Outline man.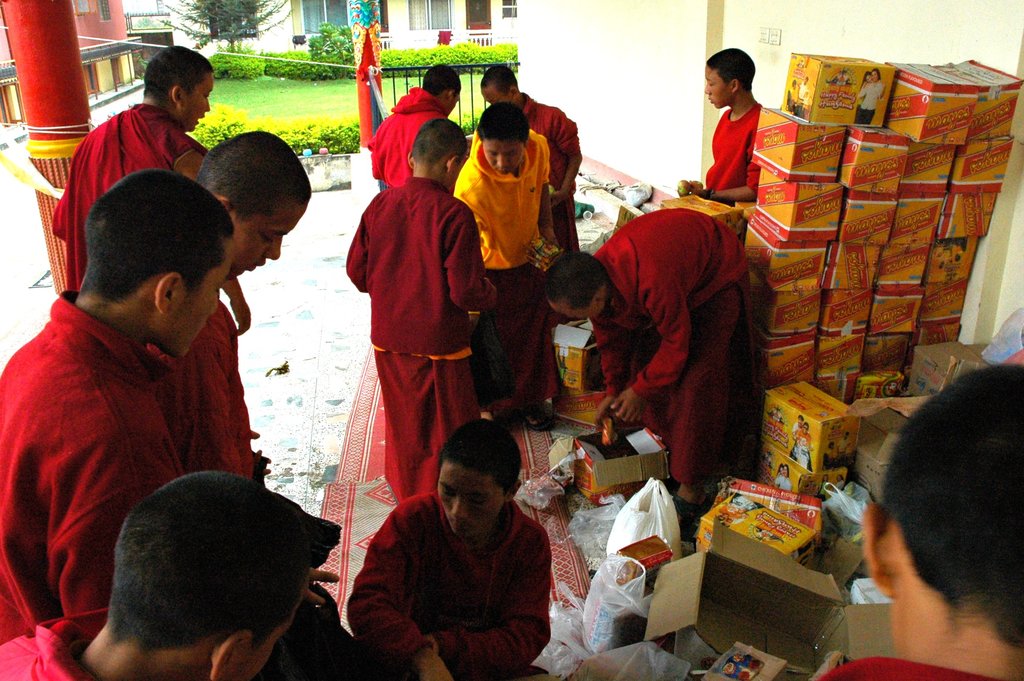
Outline: [364, 59, 459, 193].
